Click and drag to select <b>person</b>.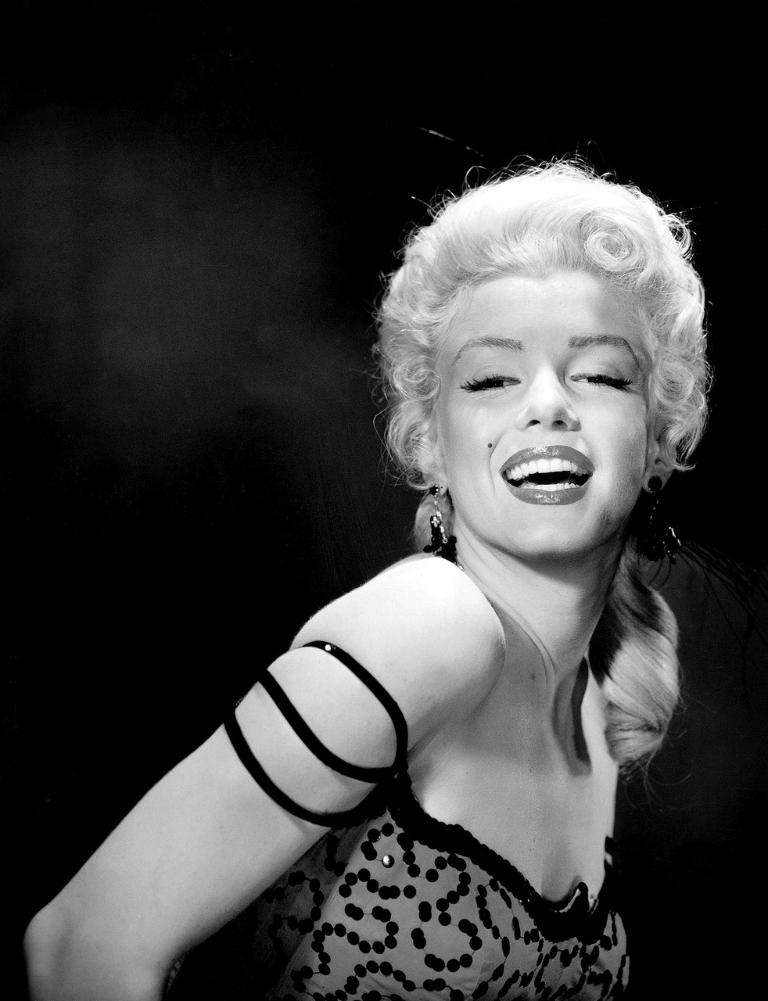
Selection: rect(100, 138, 738, 1000).
